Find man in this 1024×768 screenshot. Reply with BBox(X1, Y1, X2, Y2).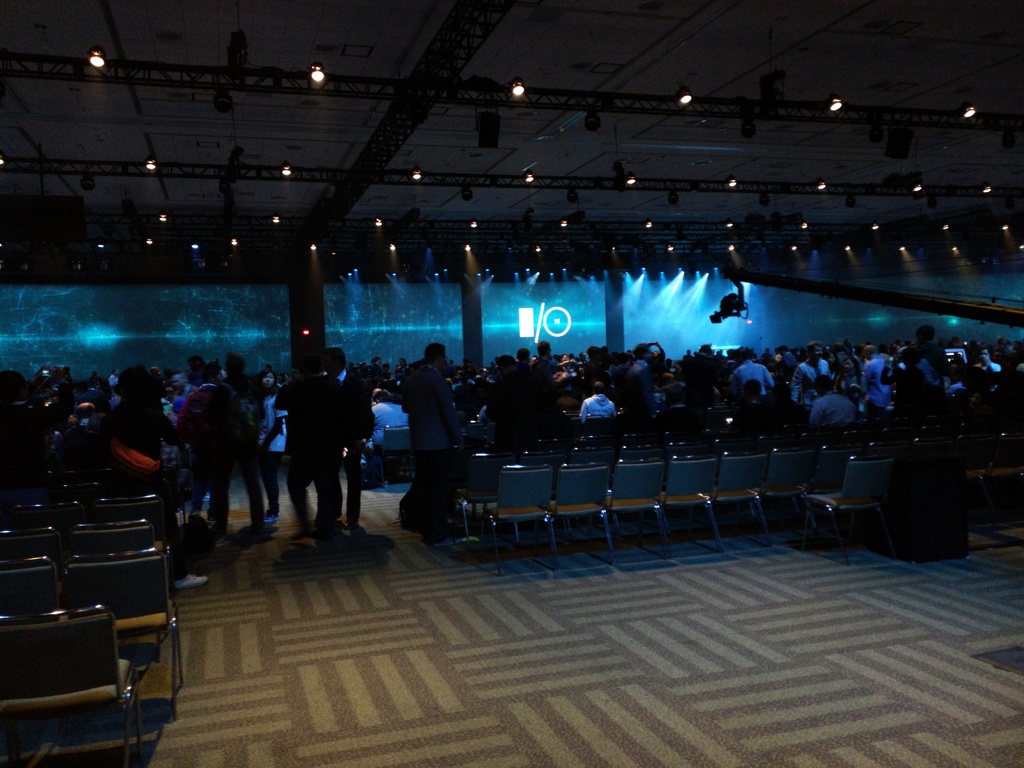
BBox(401, 342, 458, 543).
